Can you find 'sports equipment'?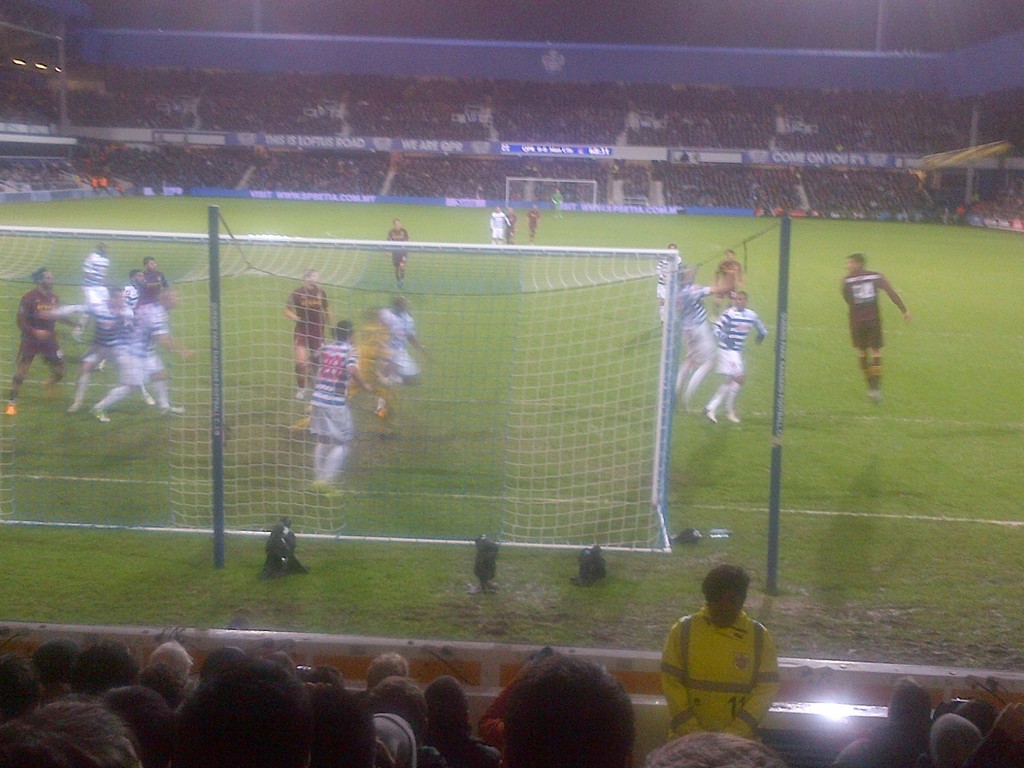
Yes, bounding box: {"left": 504, "top": 177, "right": 599, "bottom": 207}.
